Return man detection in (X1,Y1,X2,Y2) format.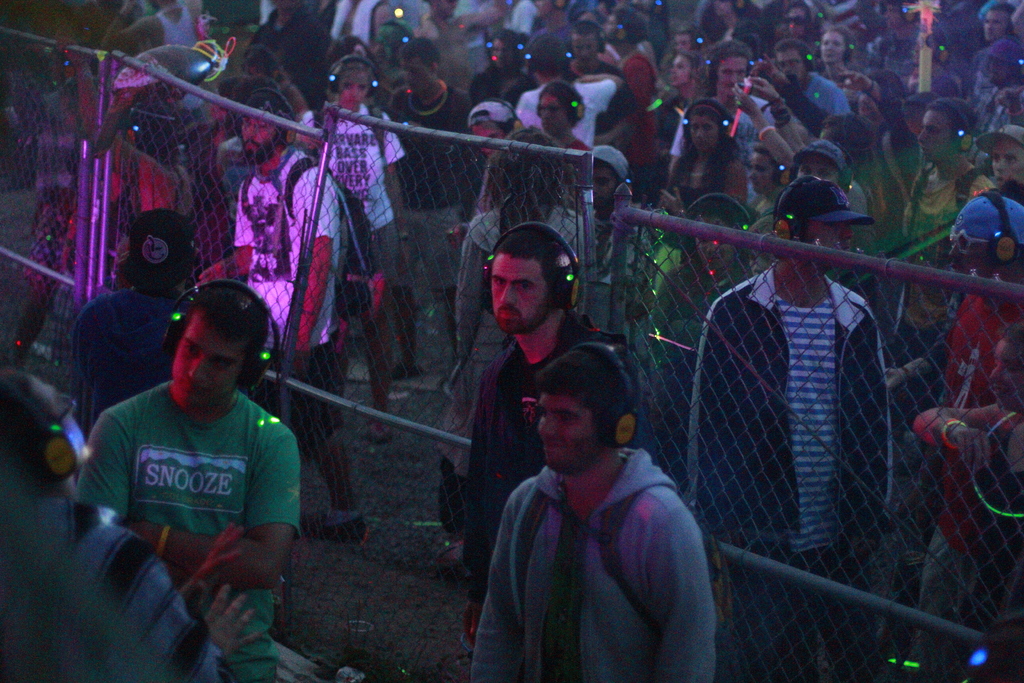
(883,89,993,363).
